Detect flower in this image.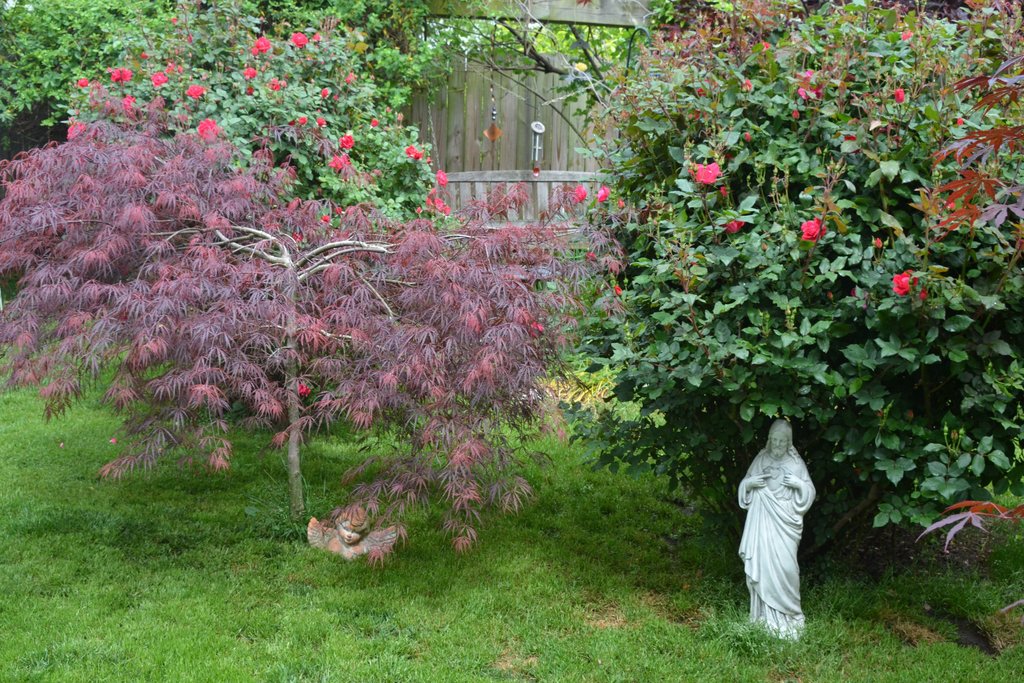
Detection: <box>899,28,921,45</box>.
